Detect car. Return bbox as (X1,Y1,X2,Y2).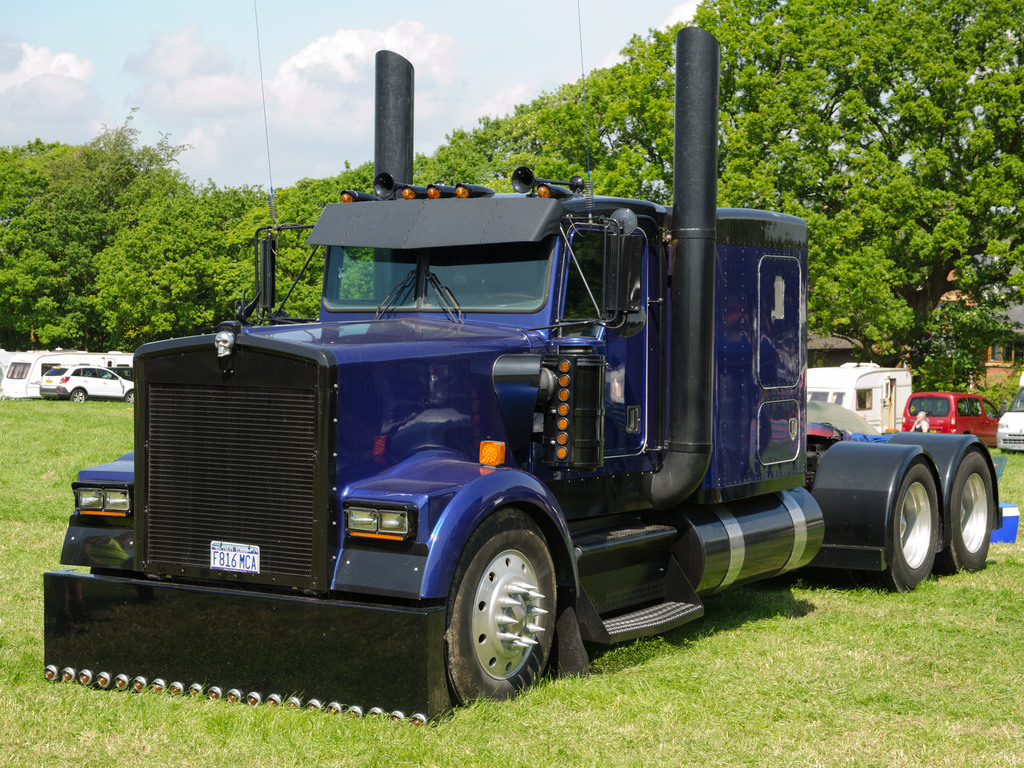
(996,379,1023,456).
